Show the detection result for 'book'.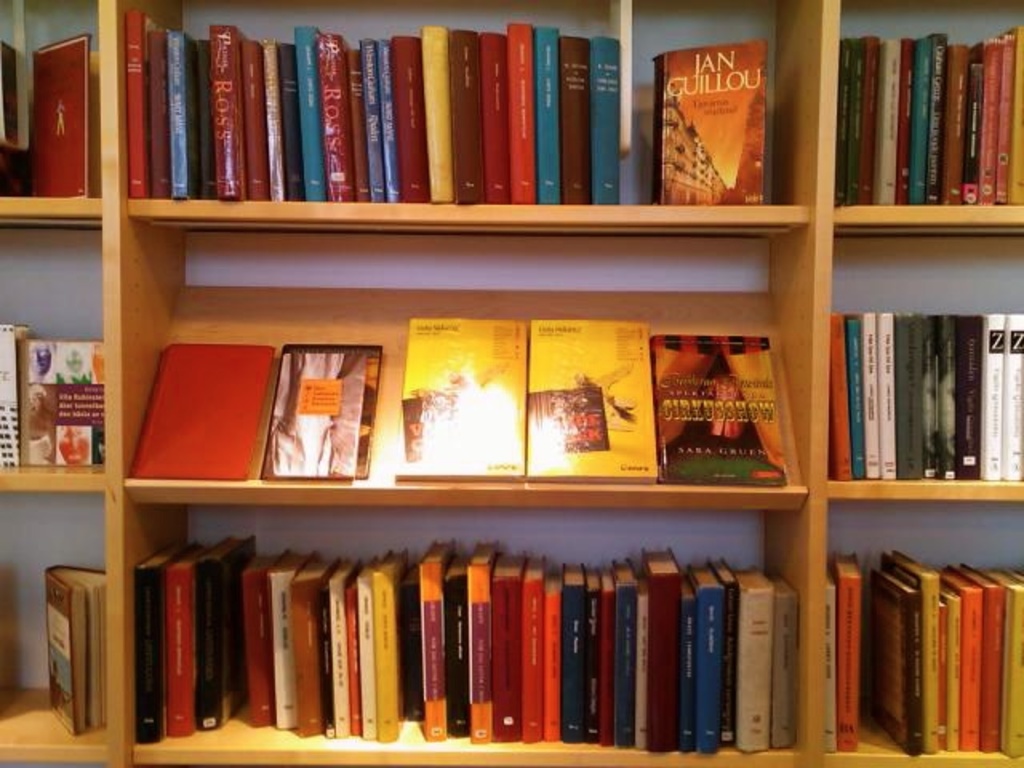
region(525, 323, 654, 485).
